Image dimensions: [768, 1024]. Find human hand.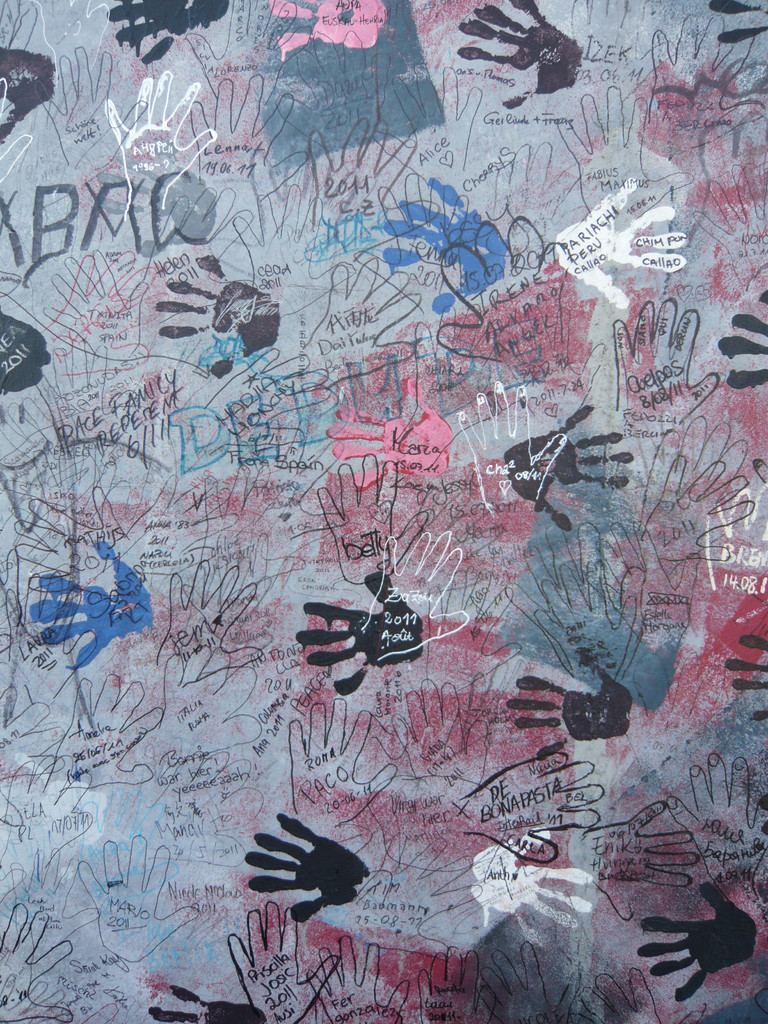
Rect(182, 0, 320, 113).
